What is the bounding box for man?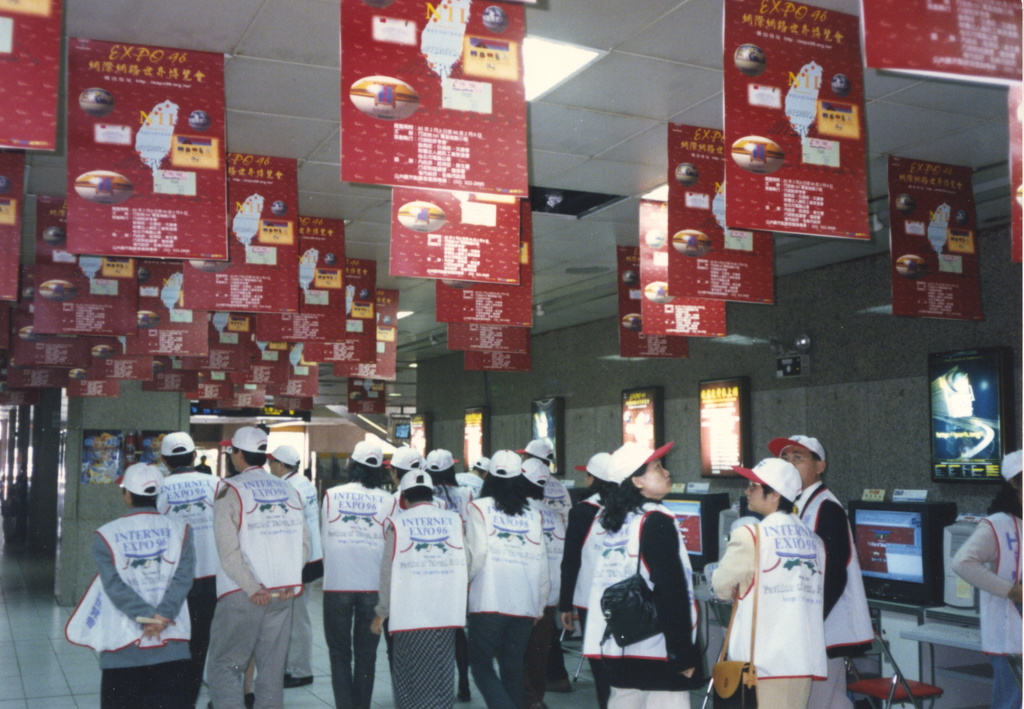
[156,429,227,708].
